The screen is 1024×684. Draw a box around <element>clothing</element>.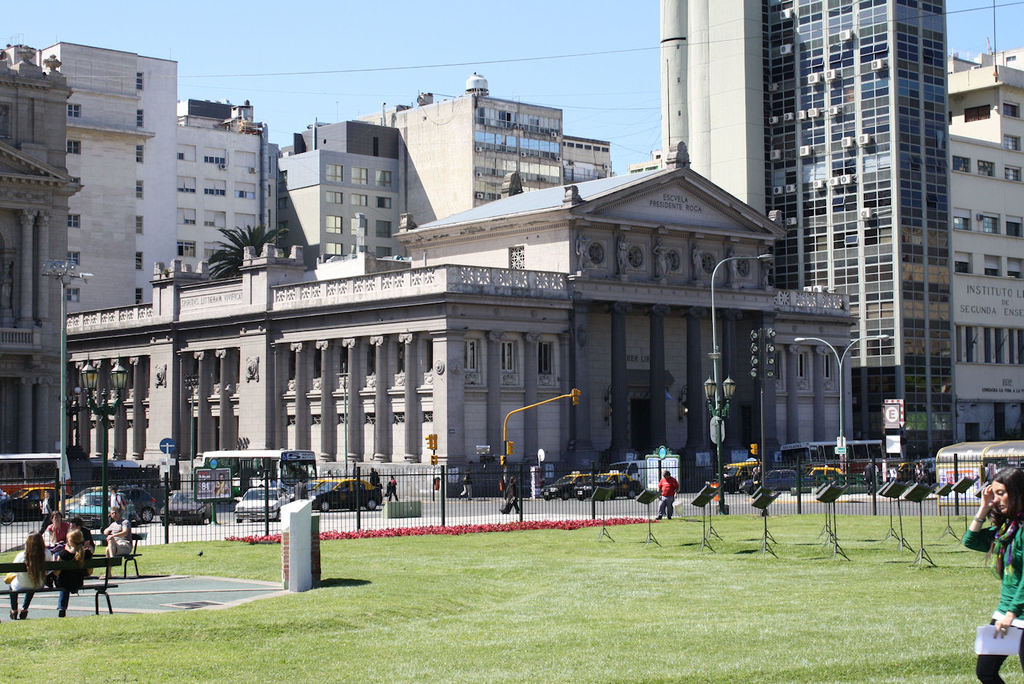
box=[52, 526, 97, 556].
